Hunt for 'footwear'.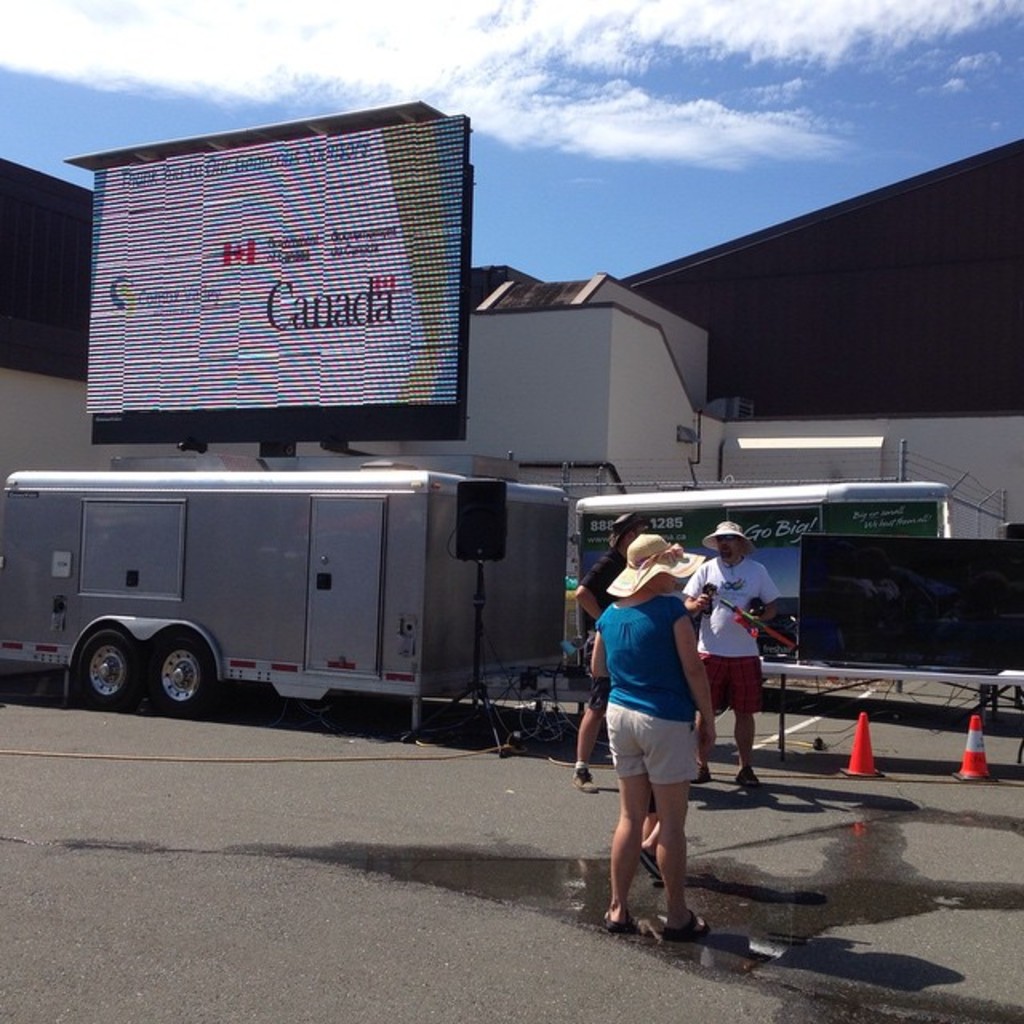
Hunted down at [left=726, top=754, right=762, bottom=792].
